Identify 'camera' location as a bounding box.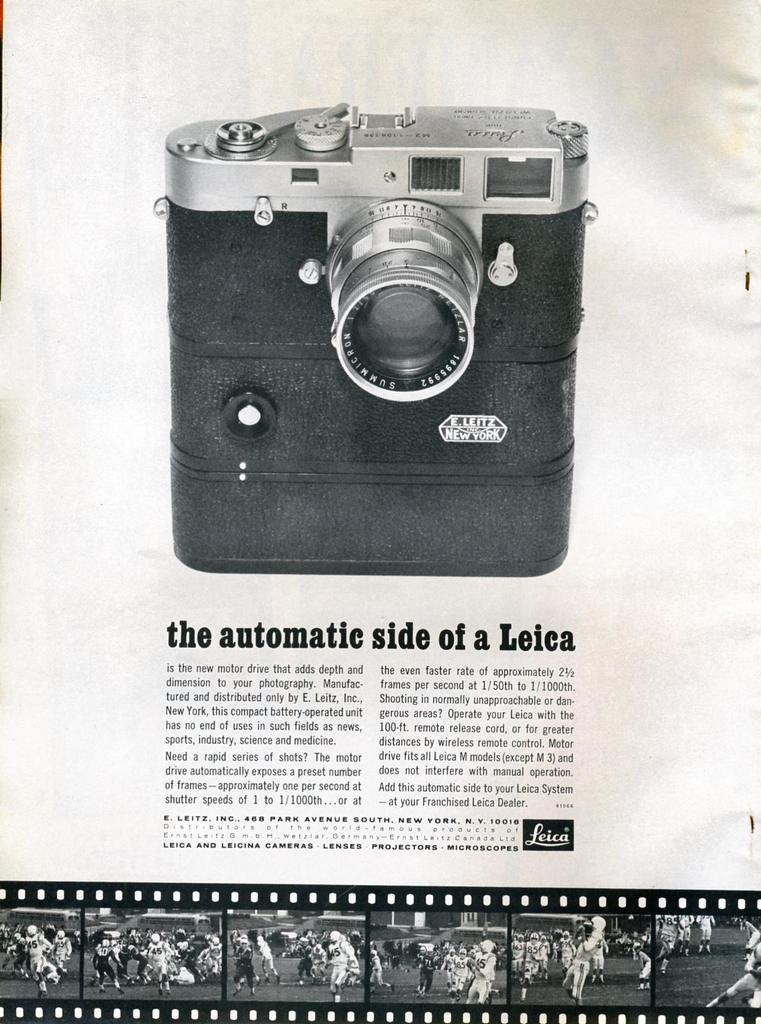
(left=133, top=79, right=600, bottom=562).
